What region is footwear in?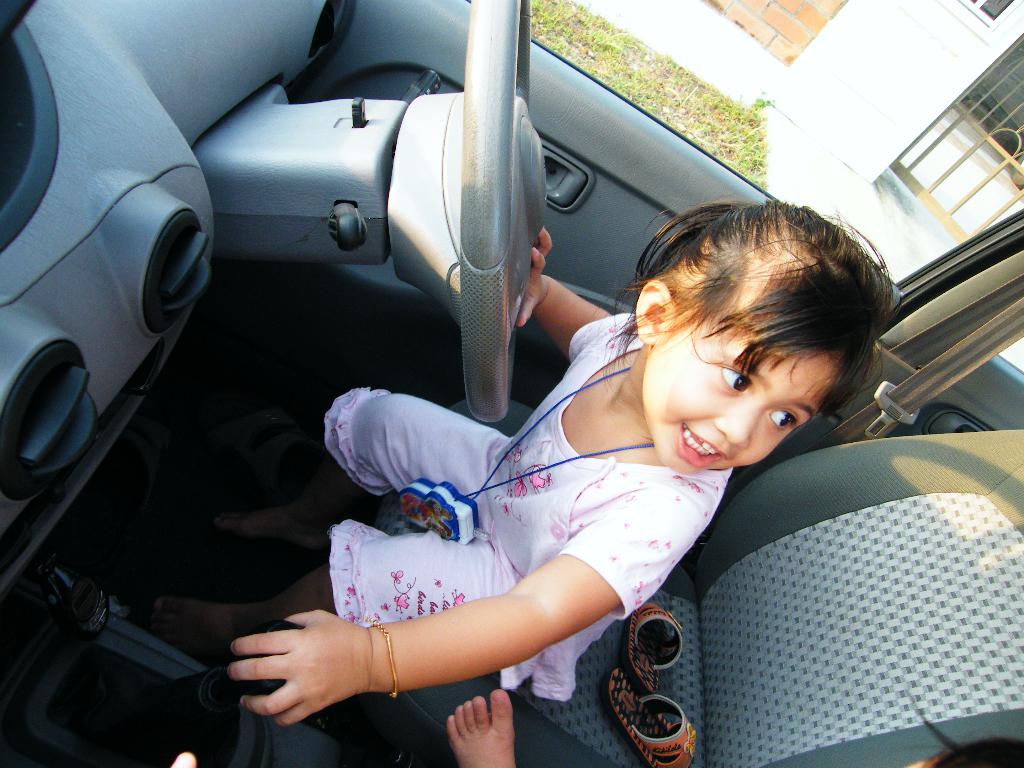
(626,601,680,691).
